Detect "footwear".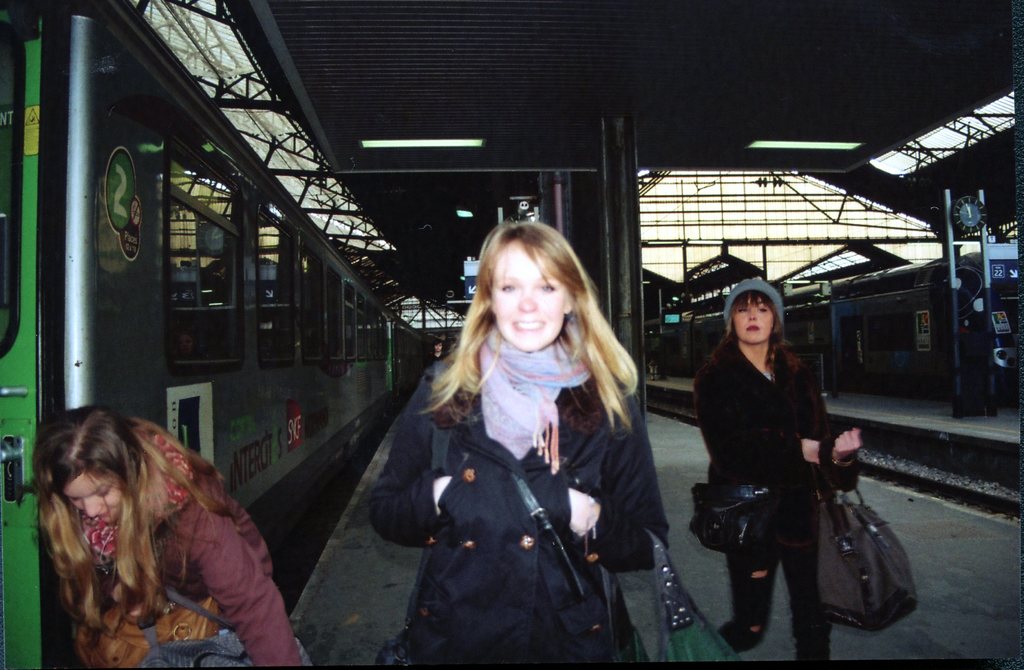
Detected at bbox=(716, 565, 779, 653).
